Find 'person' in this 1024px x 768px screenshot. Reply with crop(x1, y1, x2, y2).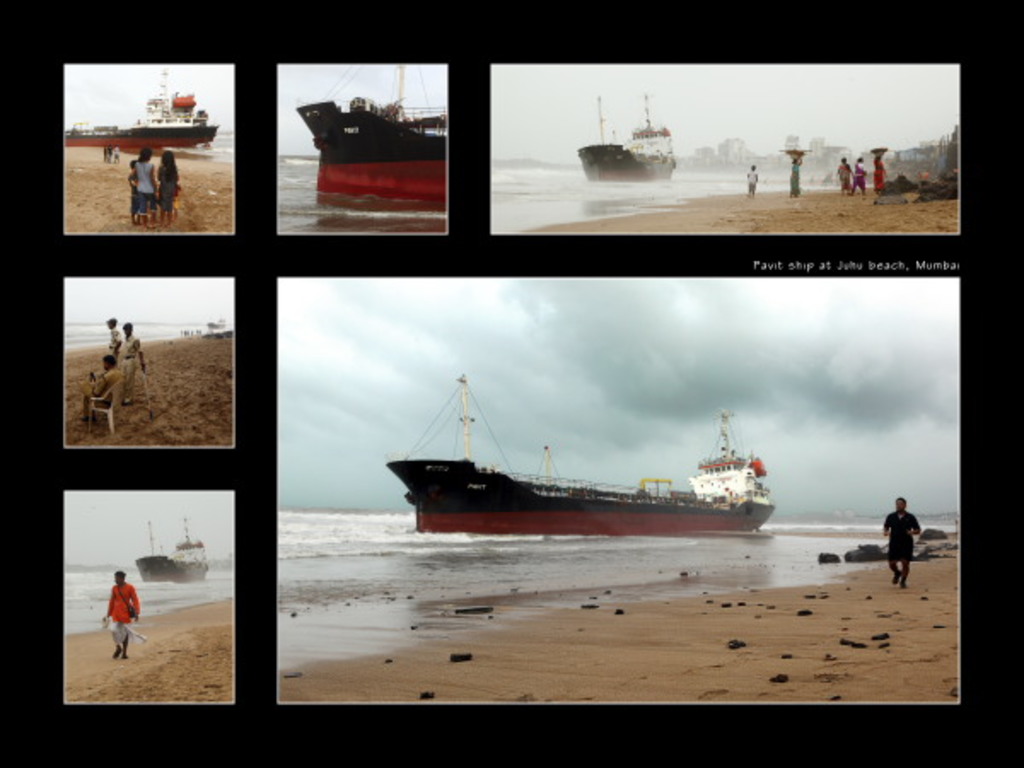
crop(874, 155, 889, 195).
